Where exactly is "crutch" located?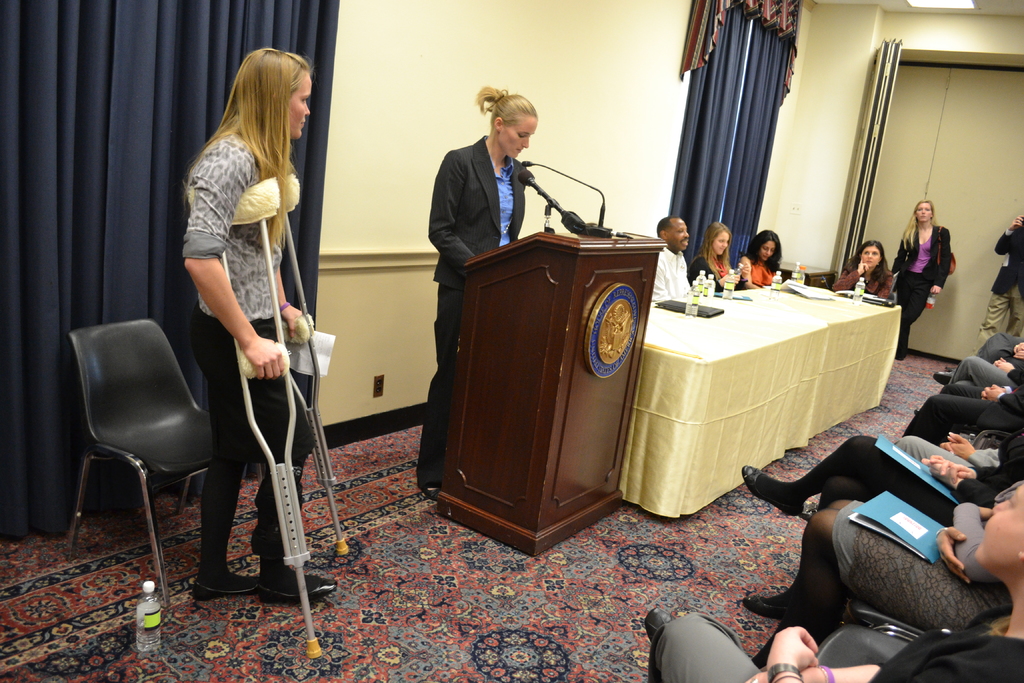
Its bounding box is 189,174,324,660.
